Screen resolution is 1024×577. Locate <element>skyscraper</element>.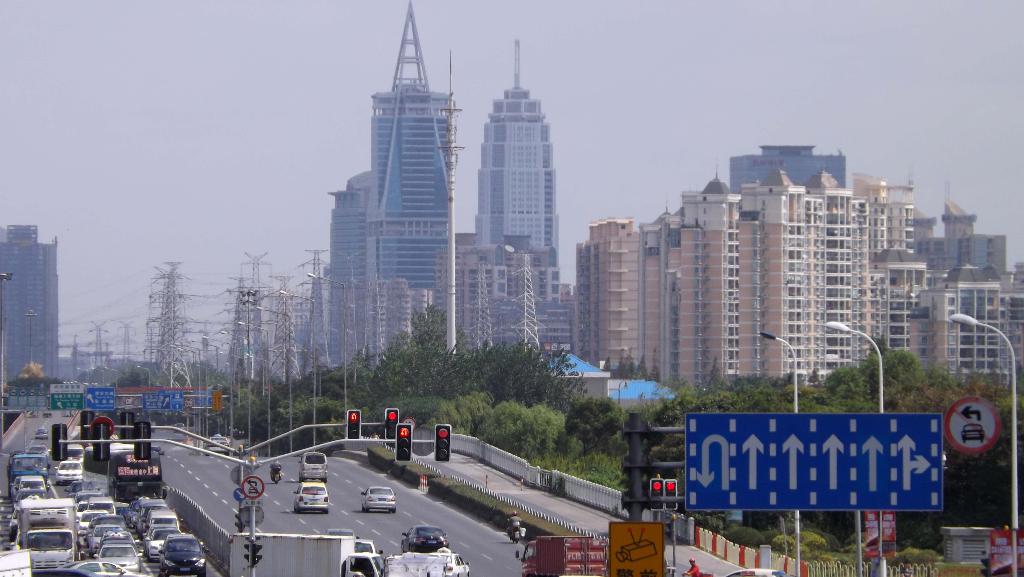
<bbox>330, 172, 430, 360</bbox>.
